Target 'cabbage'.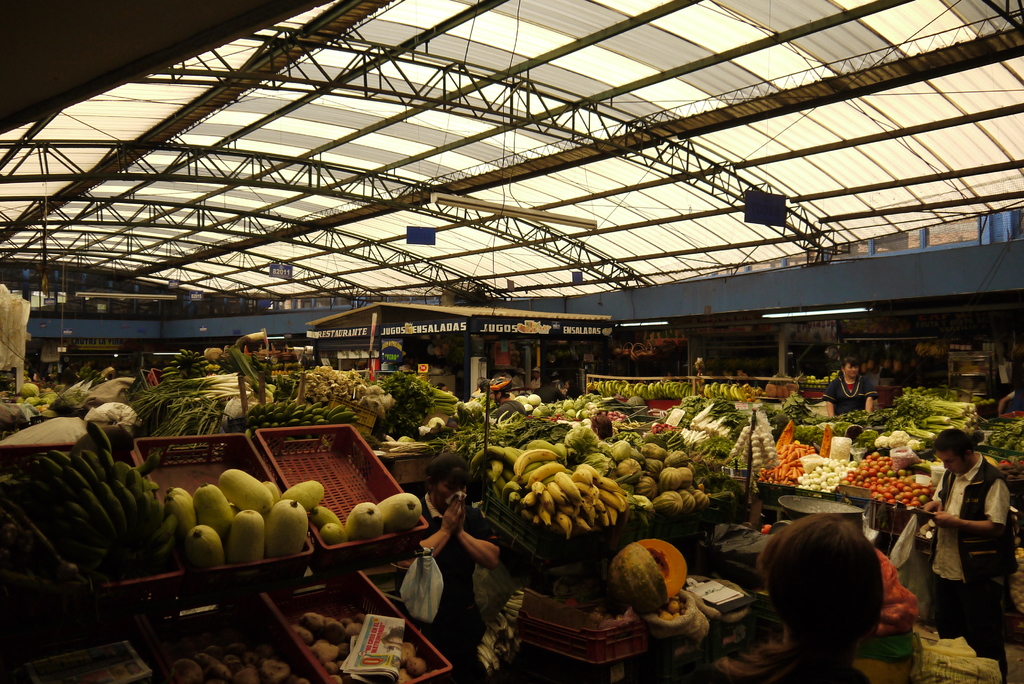
Target region: detection(87, 398, 142, 422).
